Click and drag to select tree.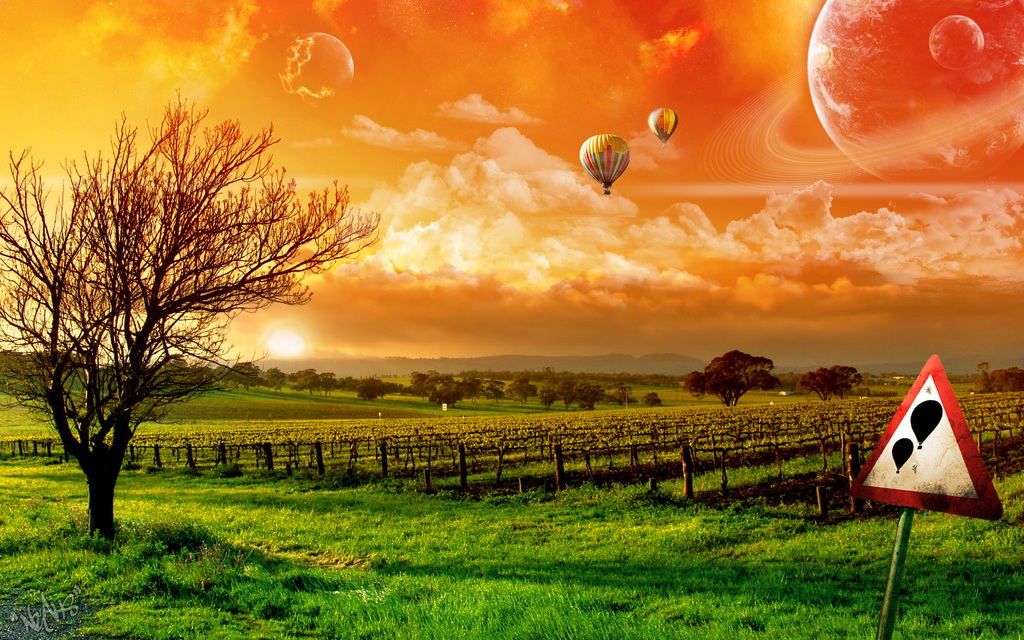
Selection: box(386, 377, 408, 398).
